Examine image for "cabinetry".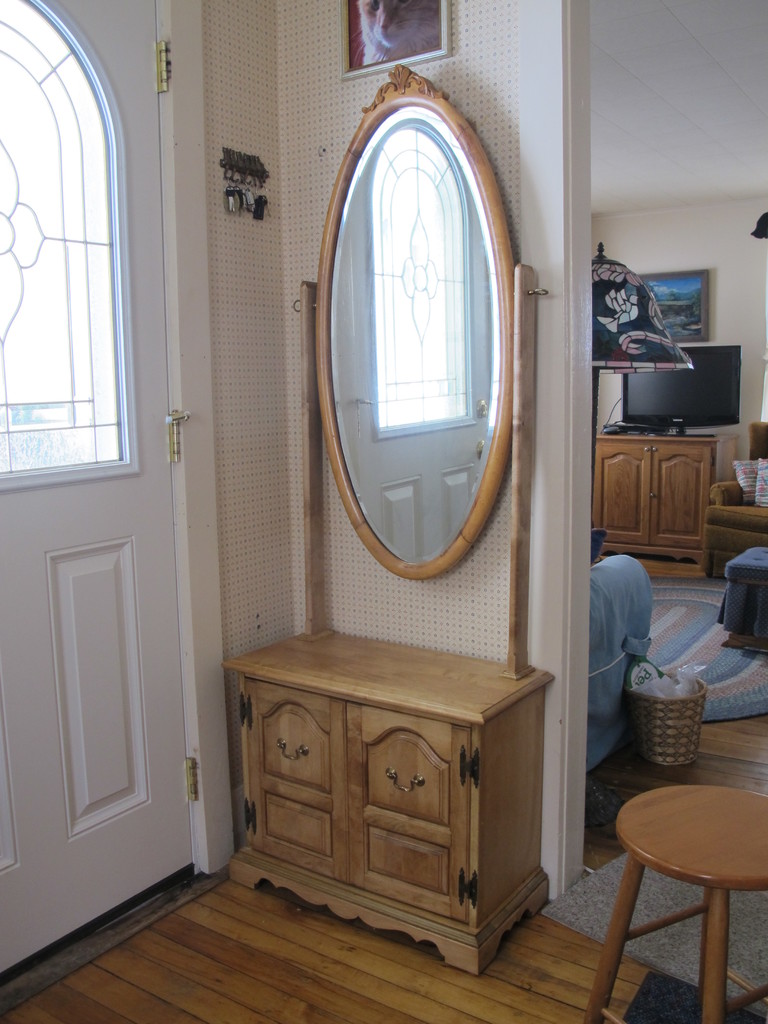
Examination result: 364 824 445 893.
